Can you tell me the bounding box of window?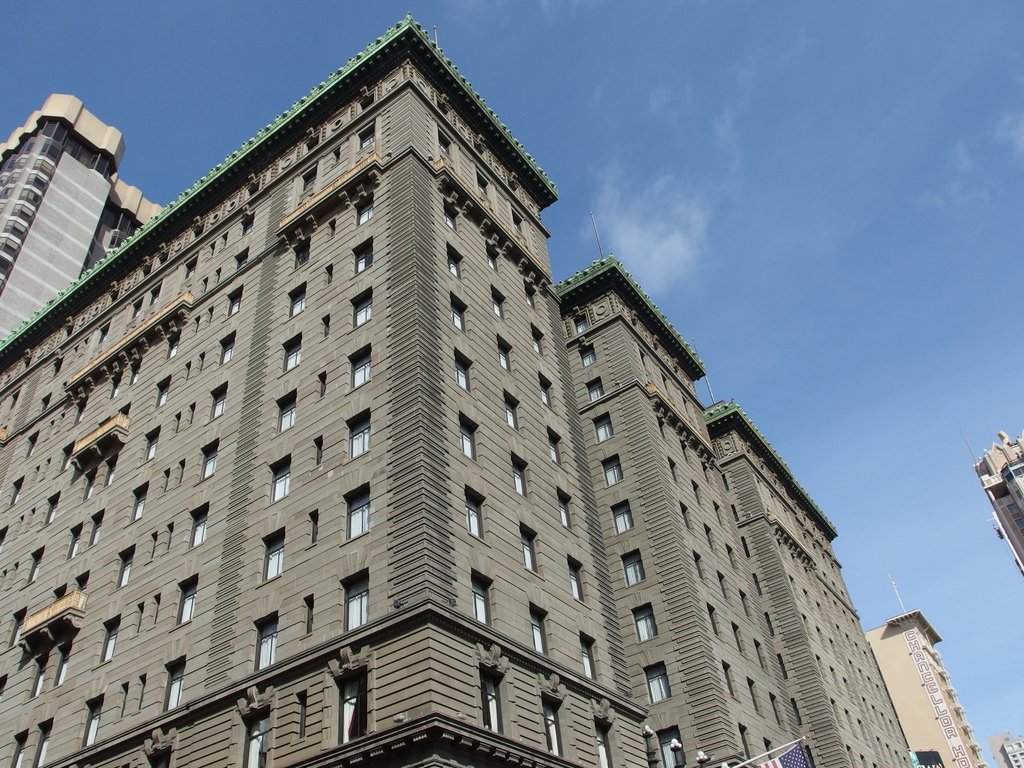
bbox(595, 412, 619, 445).
